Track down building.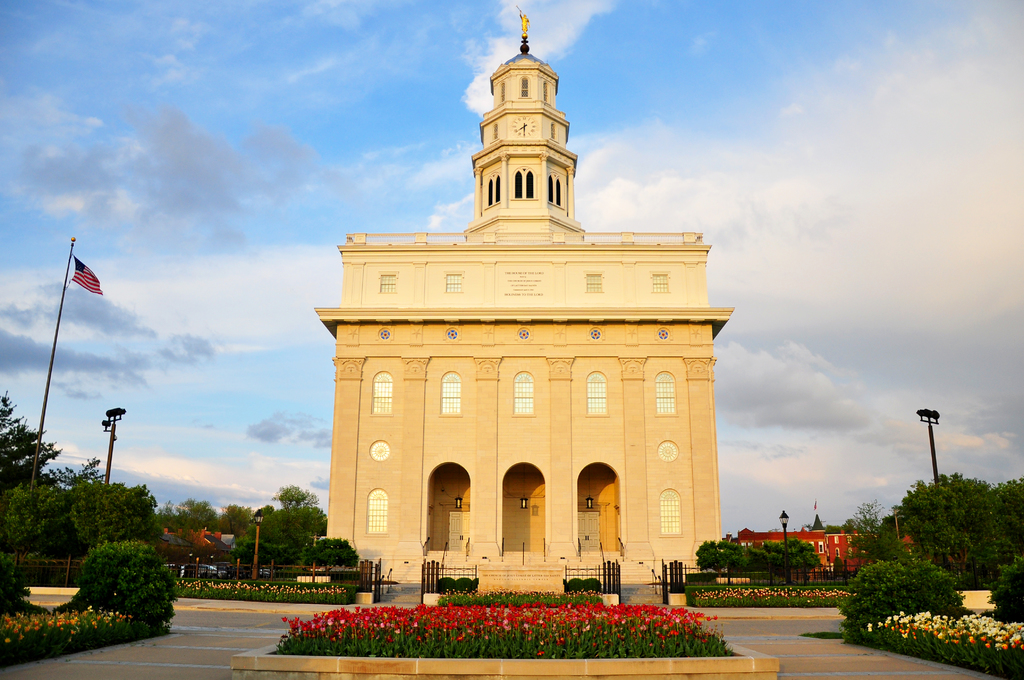
Tracked to box=[311, 10, 733, 596].
